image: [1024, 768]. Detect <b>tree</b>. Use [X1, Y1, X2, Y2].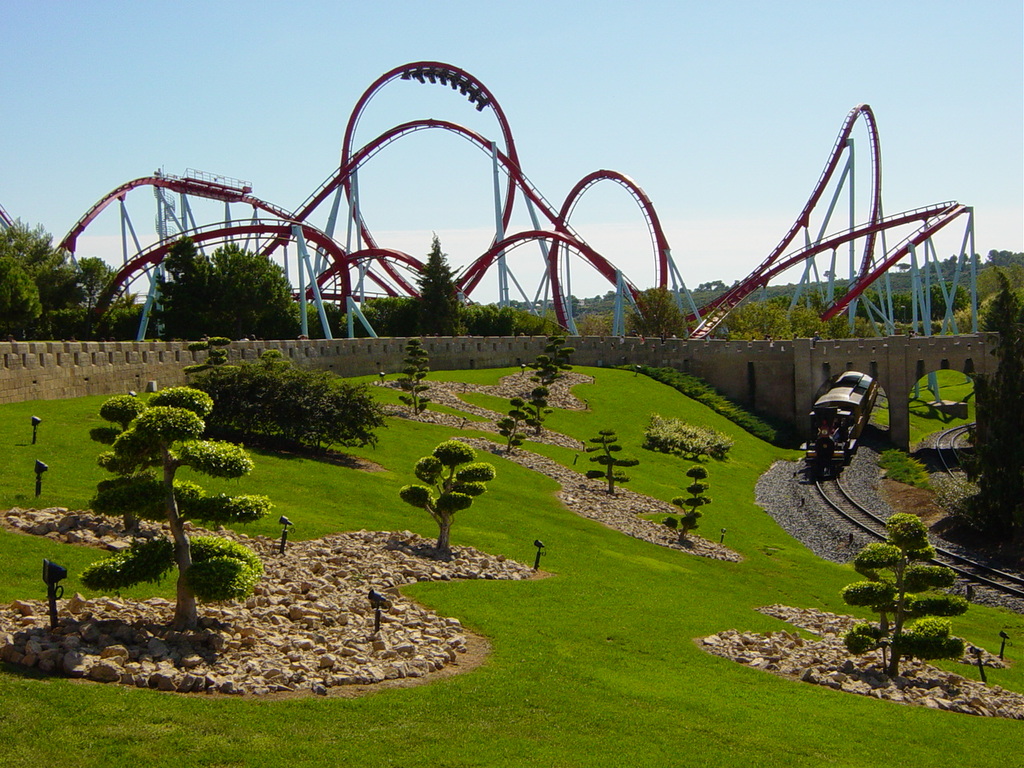
[972, 262, 1023, 510].
